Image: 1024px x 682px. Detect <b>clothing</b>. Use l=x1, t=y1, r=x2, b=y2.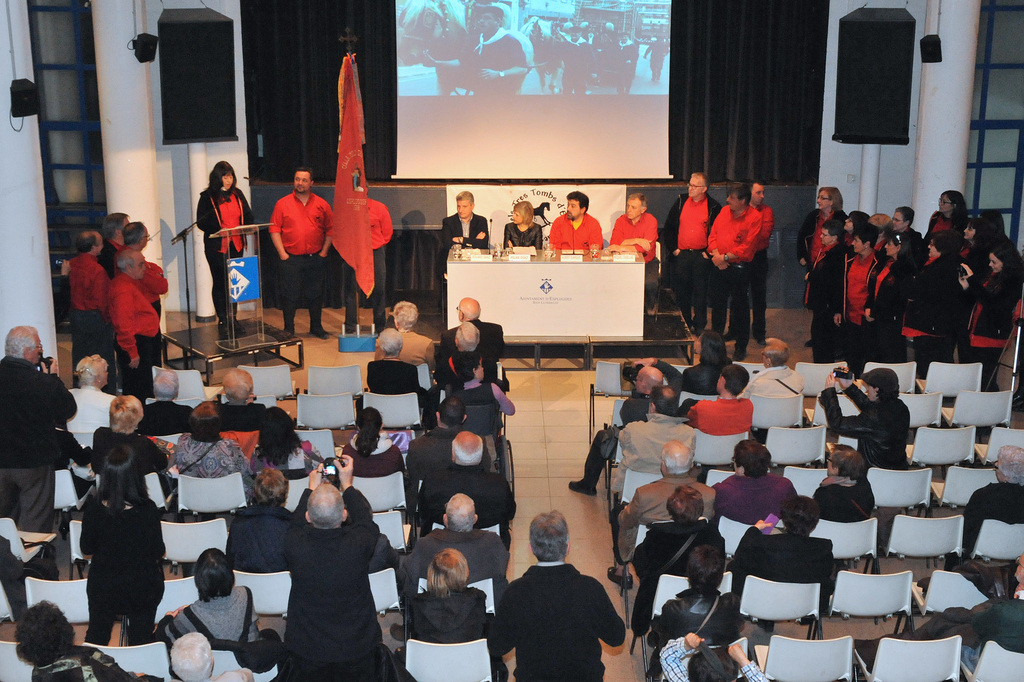
l=909, t=596, r=1023, b=675.
